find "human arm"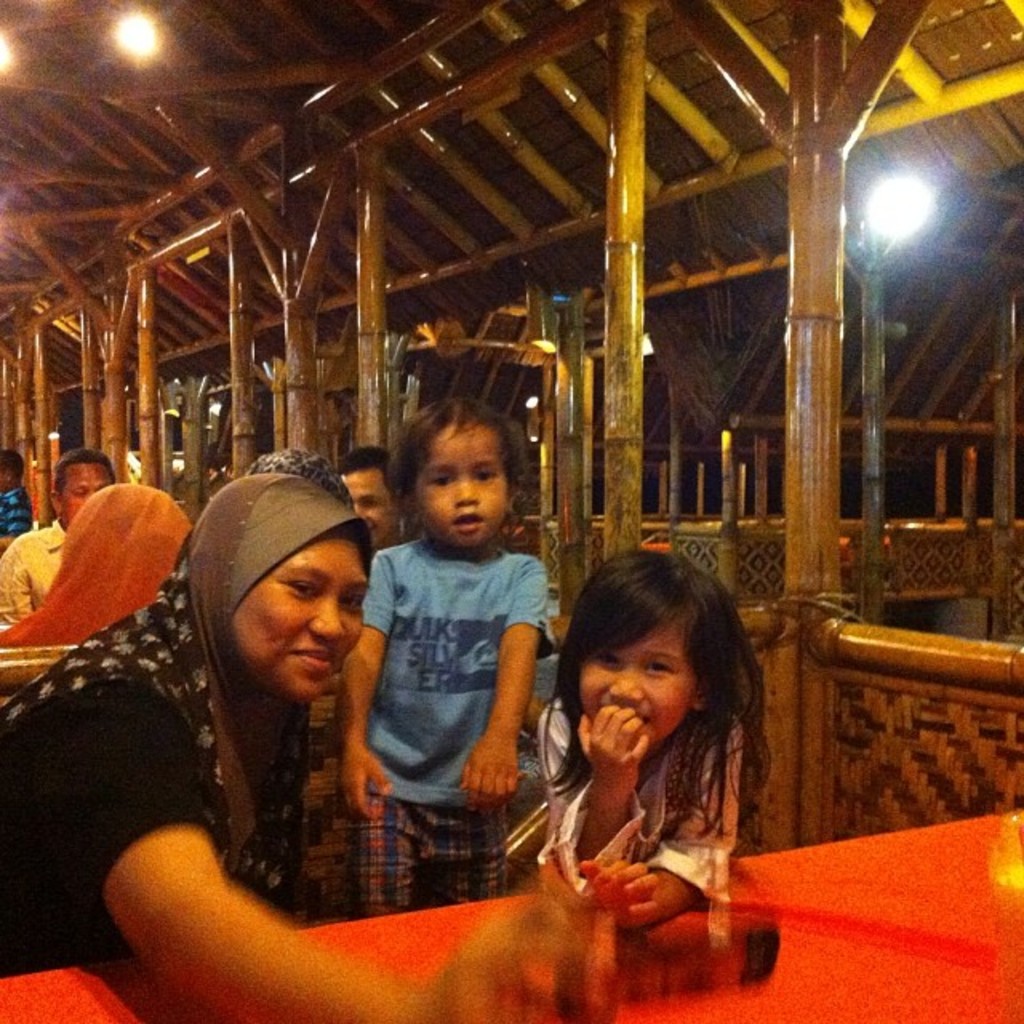
BBox(80, 798, 402, 1008)
